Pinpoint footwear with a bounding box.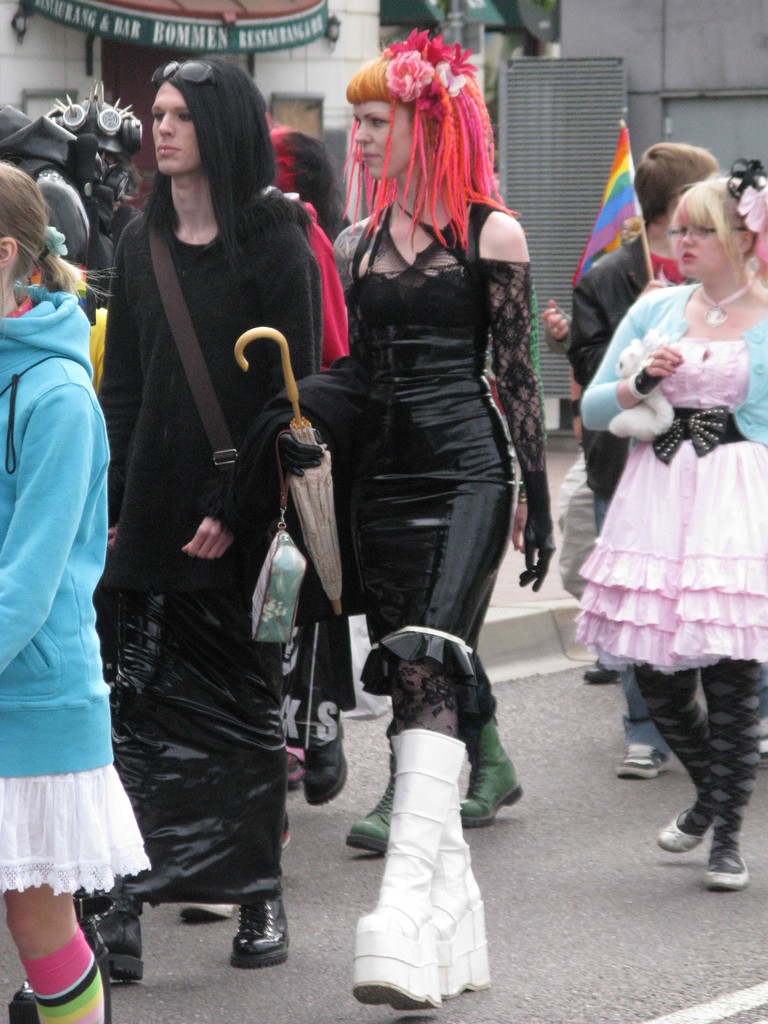
{"x1": 234, "y1": 893, "x2": 295, "y2": 970}.
